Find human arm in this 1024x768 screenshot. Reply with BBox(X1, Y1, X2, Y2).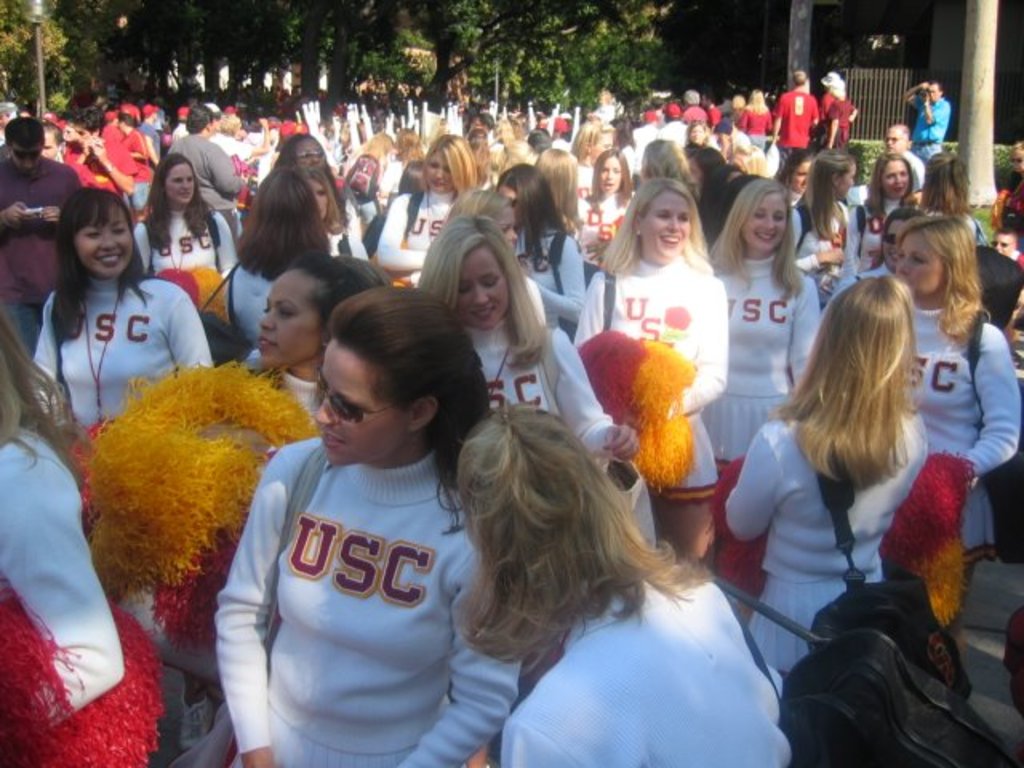
BBox(0, 499, 125, 725).
